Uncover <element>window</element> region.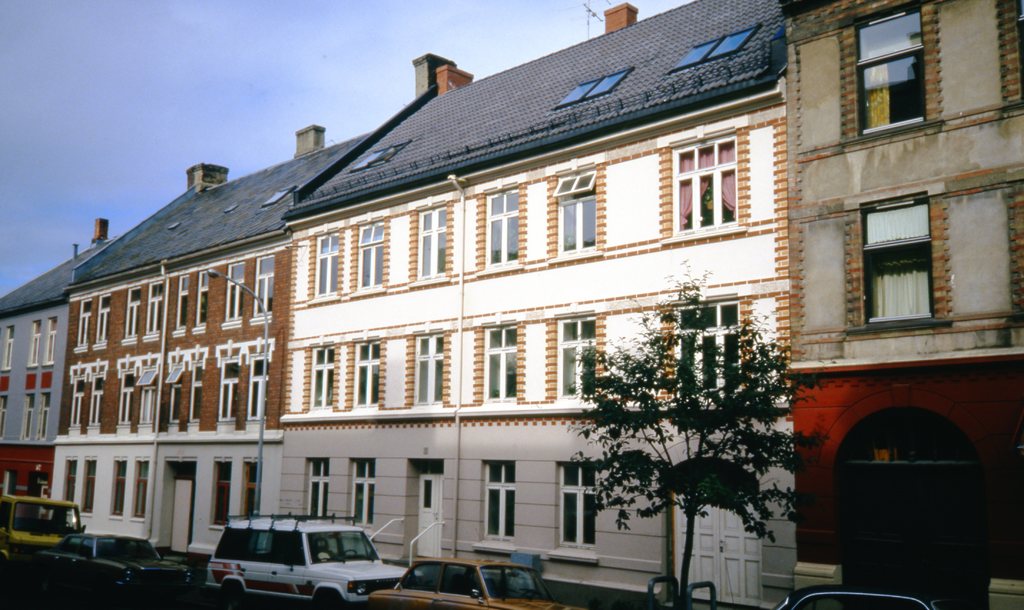
Uncovered: 551, 163, 596, 254.
